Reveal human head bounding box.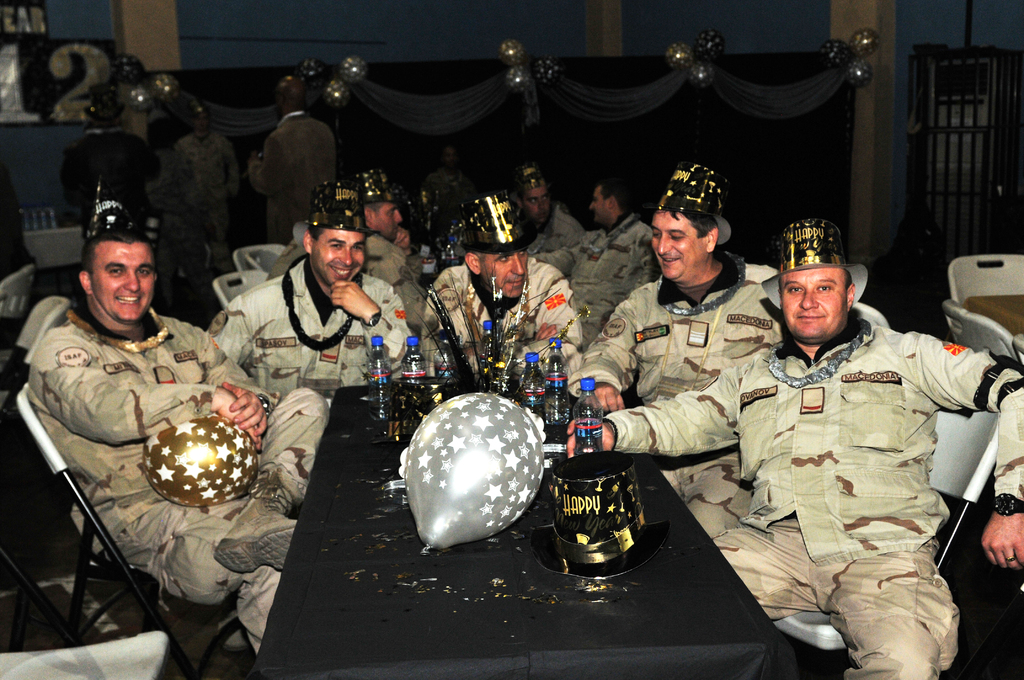
Revealed: {"left": 463, "top": 211, "right": 531, "bottom": 302}.
